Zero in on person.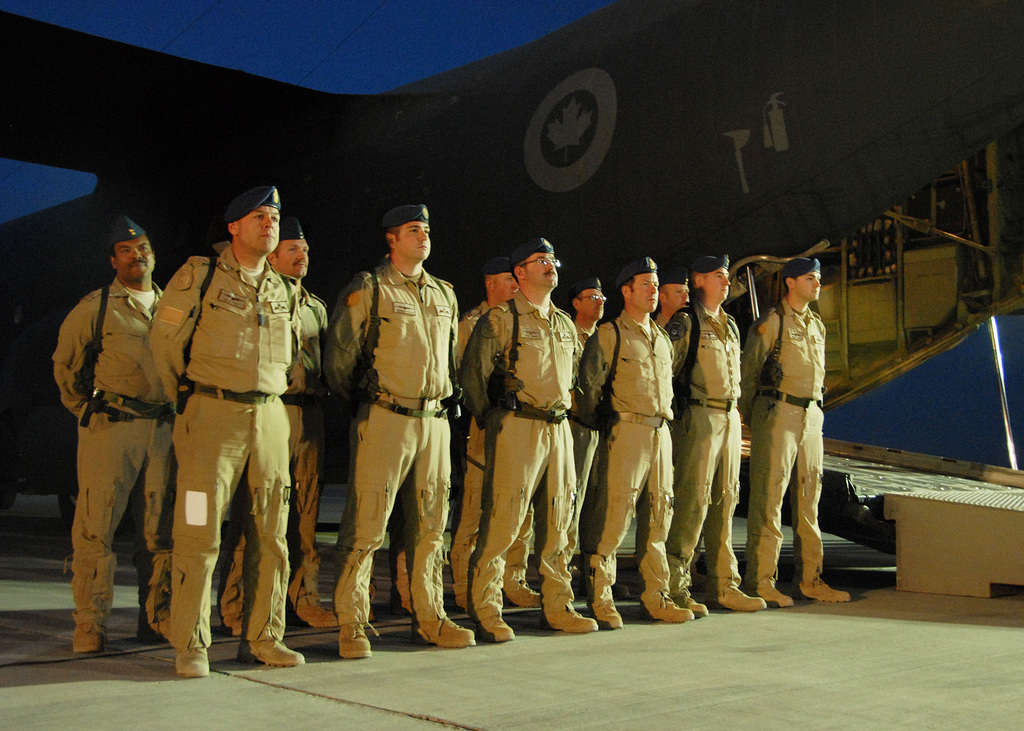
Zeroed in: x1=740, y1=259, x2=851, y2=608.
